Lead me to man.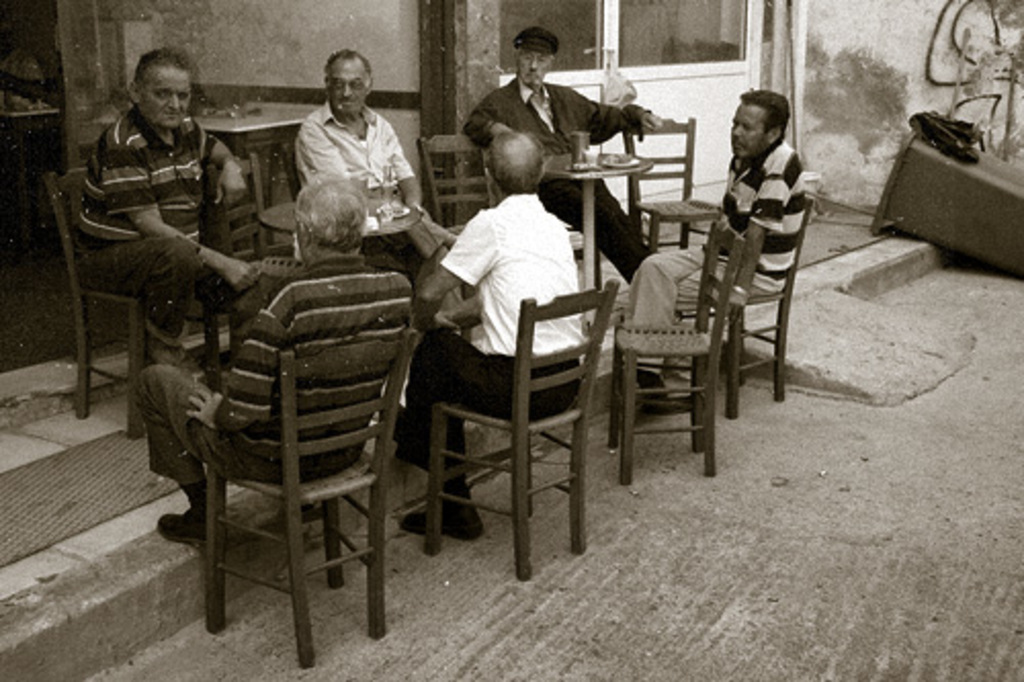
Lead to (287,45,459,324).
